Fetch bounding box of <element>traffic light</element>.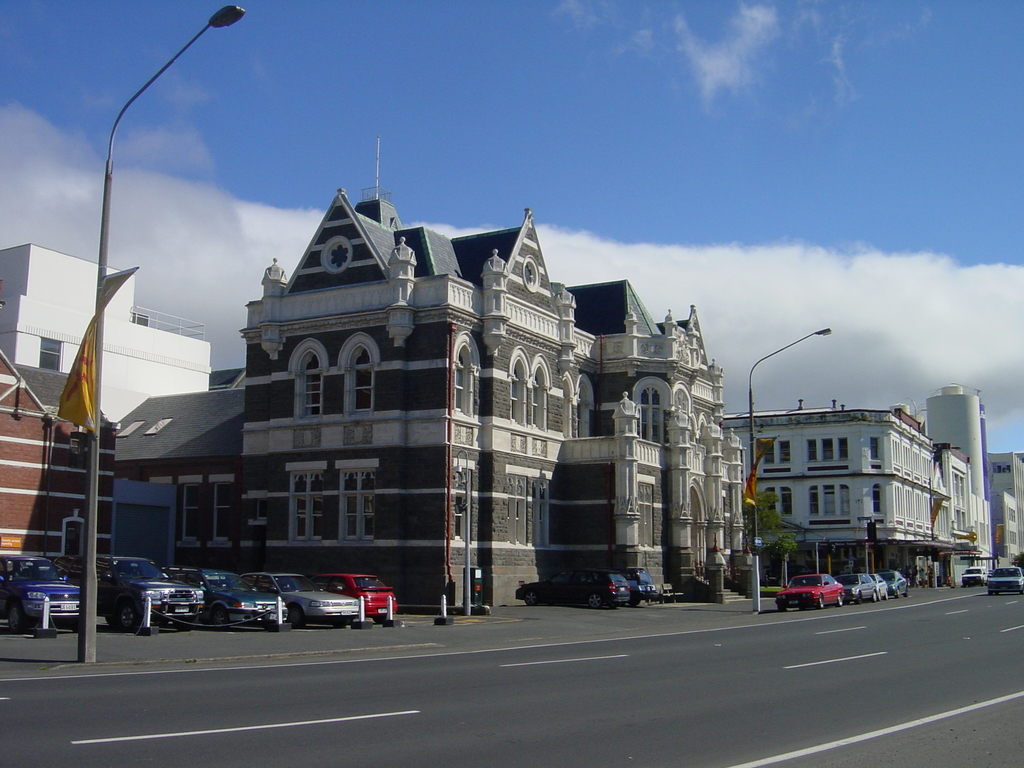
Bbox: [x1=865, y1=520, x2=876, y2=541].
